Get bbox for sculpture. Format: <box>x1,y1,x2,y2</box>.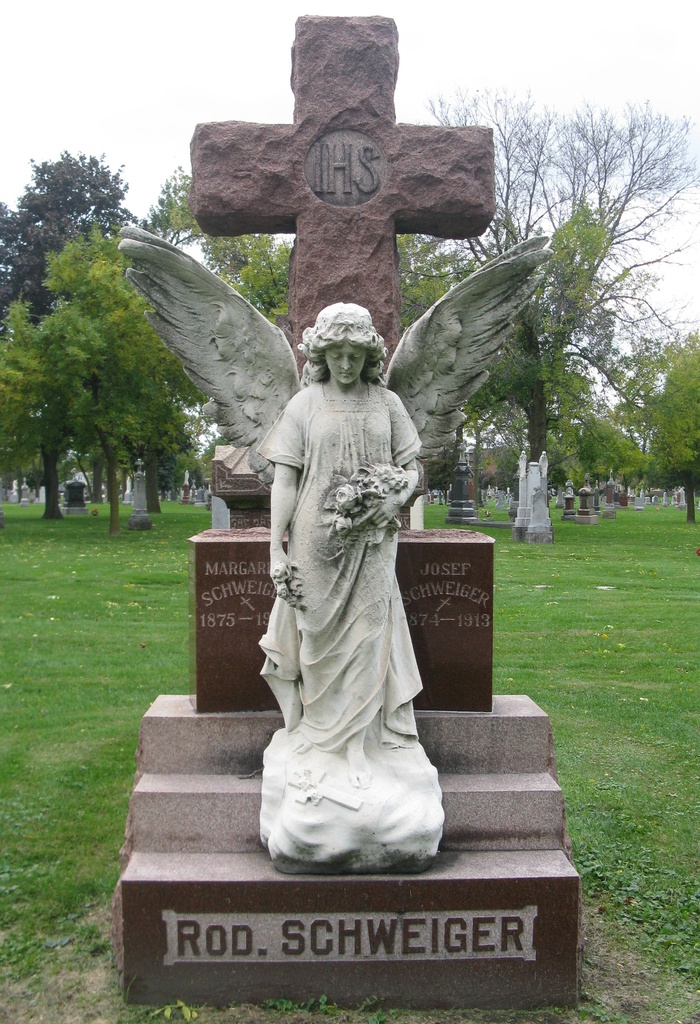
<box>495,483,504,493</box>.
